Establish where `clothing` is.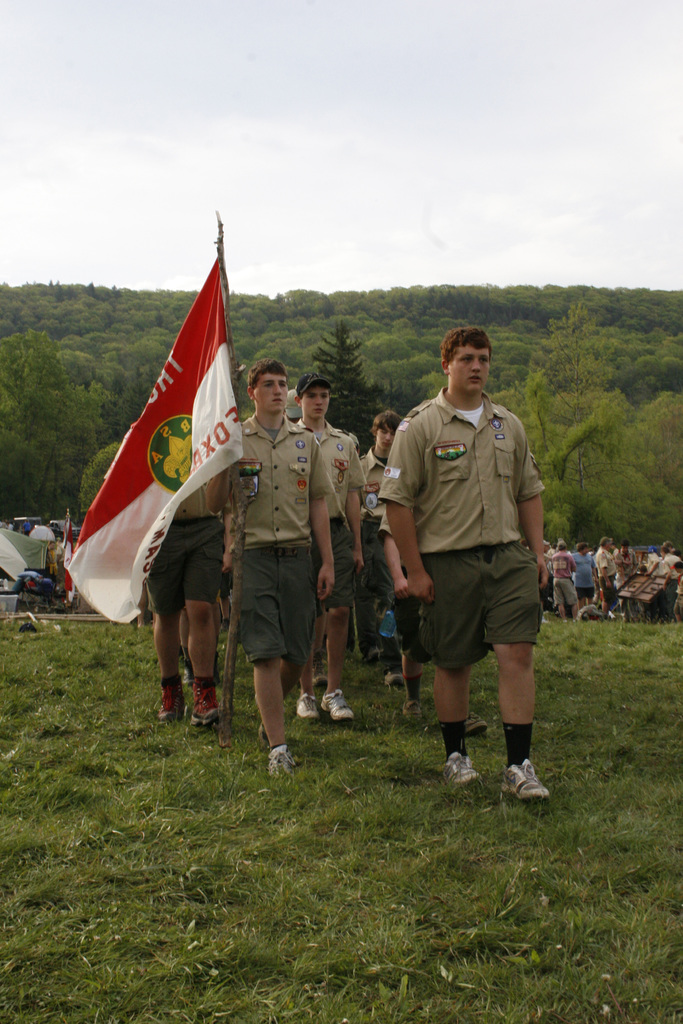
Established at BBox(547, 552, 579, 605).
